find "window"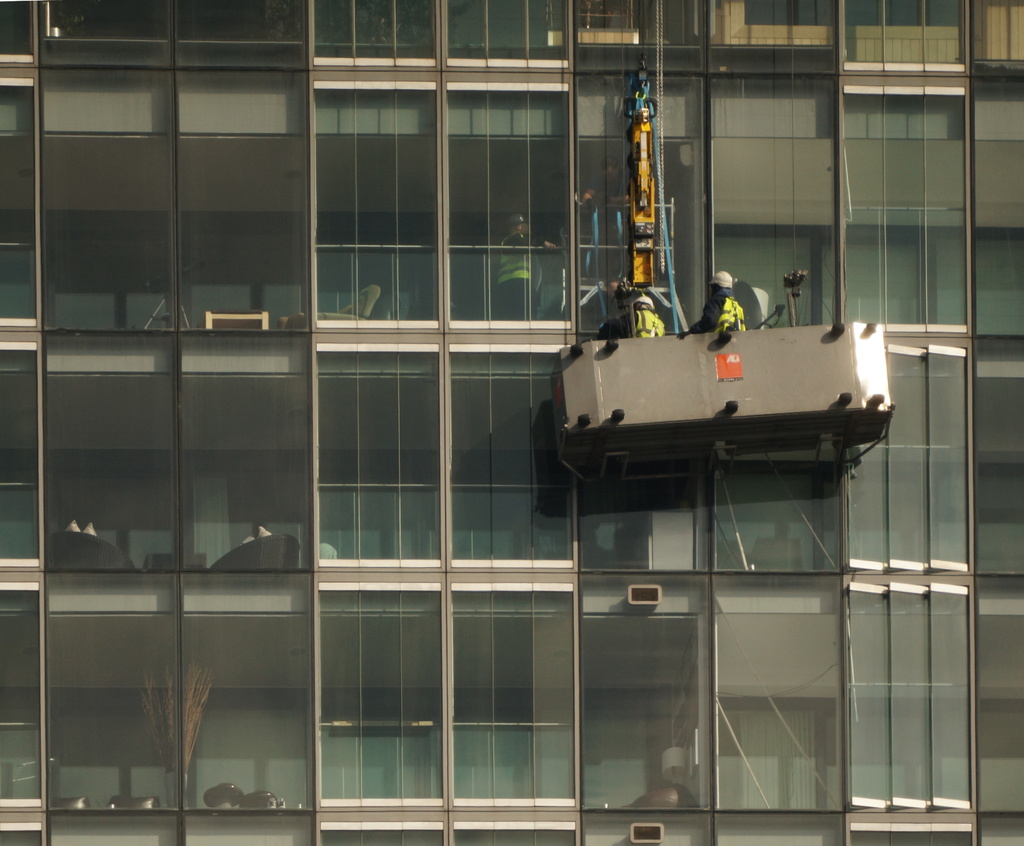
446/344/578/572
